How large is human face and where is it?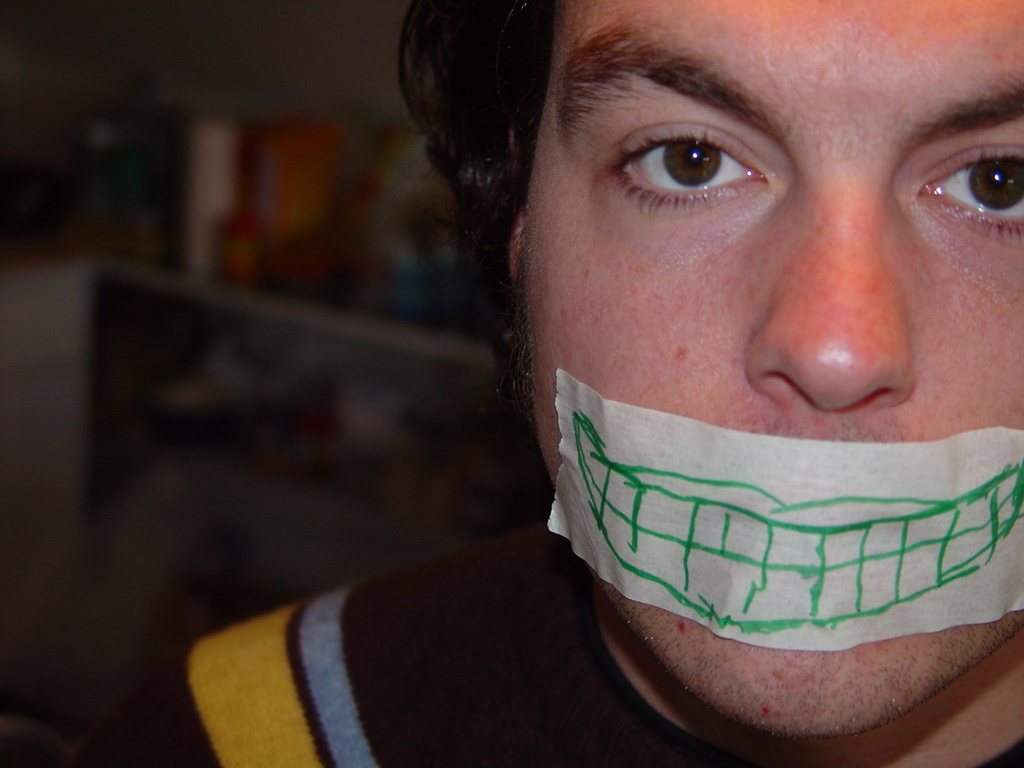
Bounding box: rect(514, 0, 1023, 730).
